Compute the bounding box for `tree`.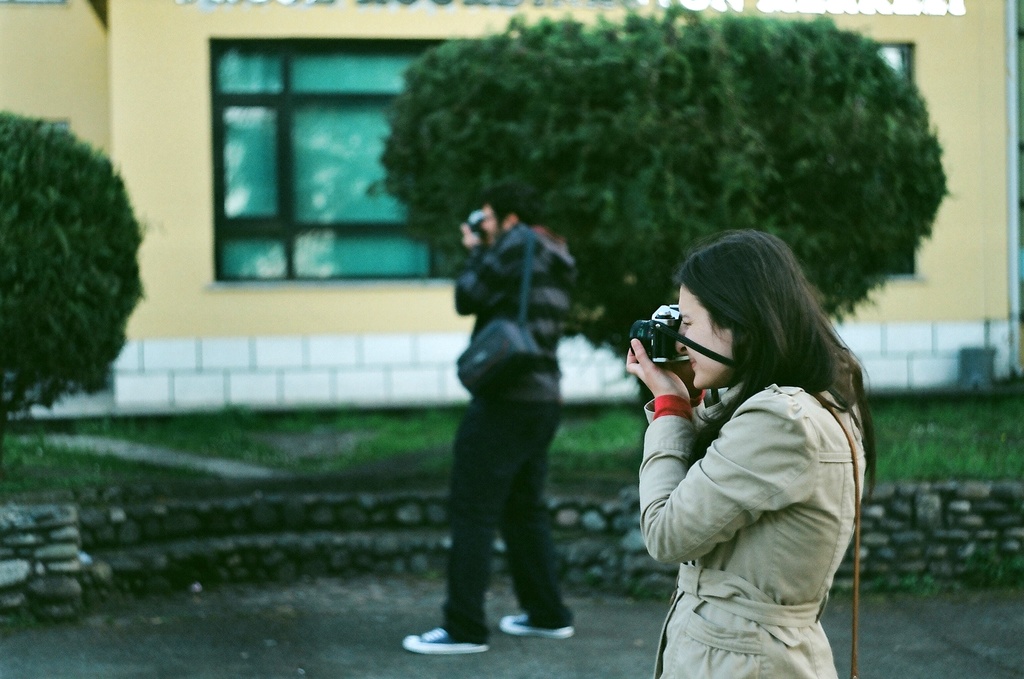
bbox(0, 108, 149, 436).
